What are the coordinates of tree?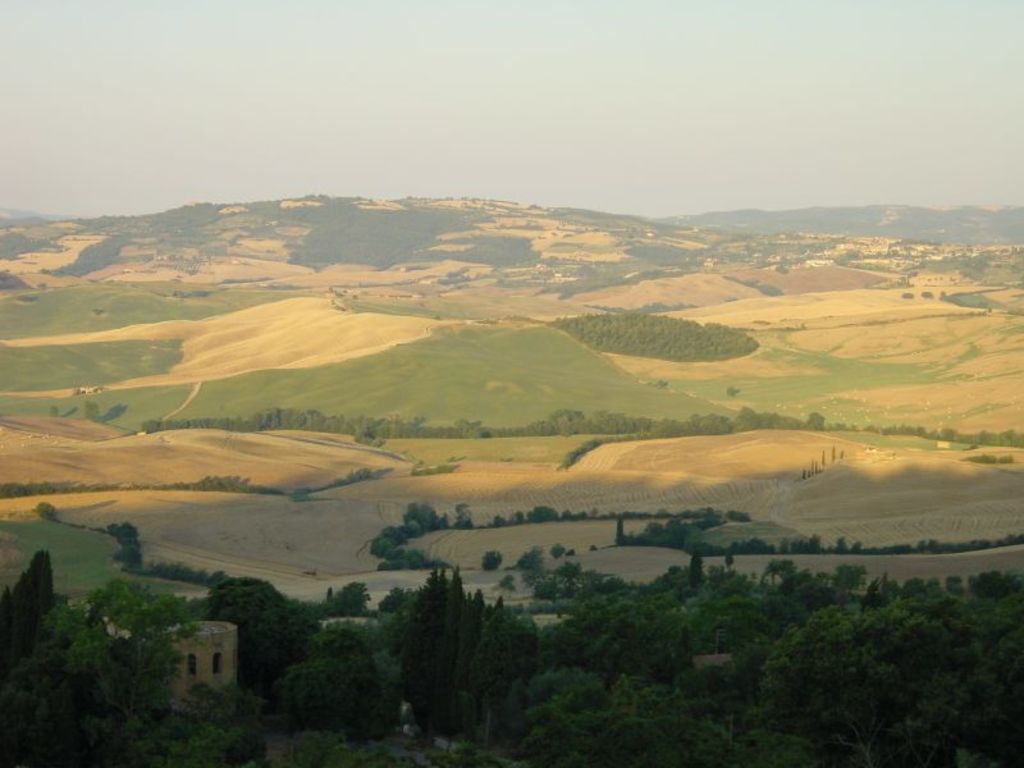
{"x1": 484, "y1": 553, "x2": 502, "y2": 563}.
